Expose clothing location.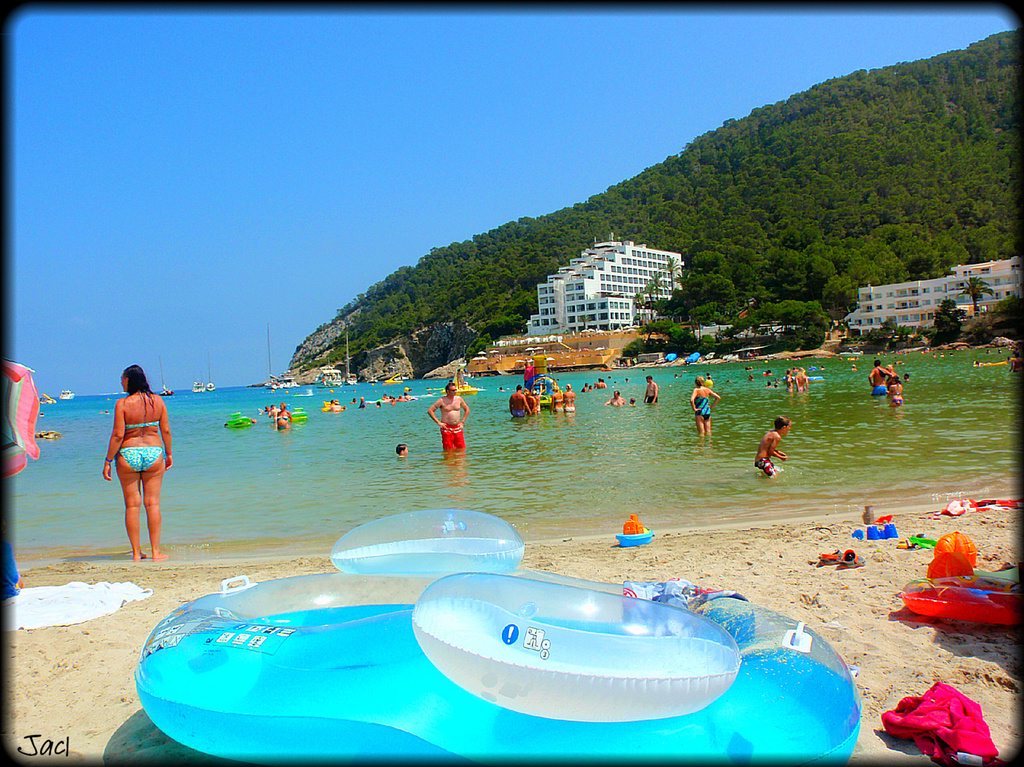
Exposed at {"x1": 890, "y1": 394, "x2": 904, "y2": 404}.
